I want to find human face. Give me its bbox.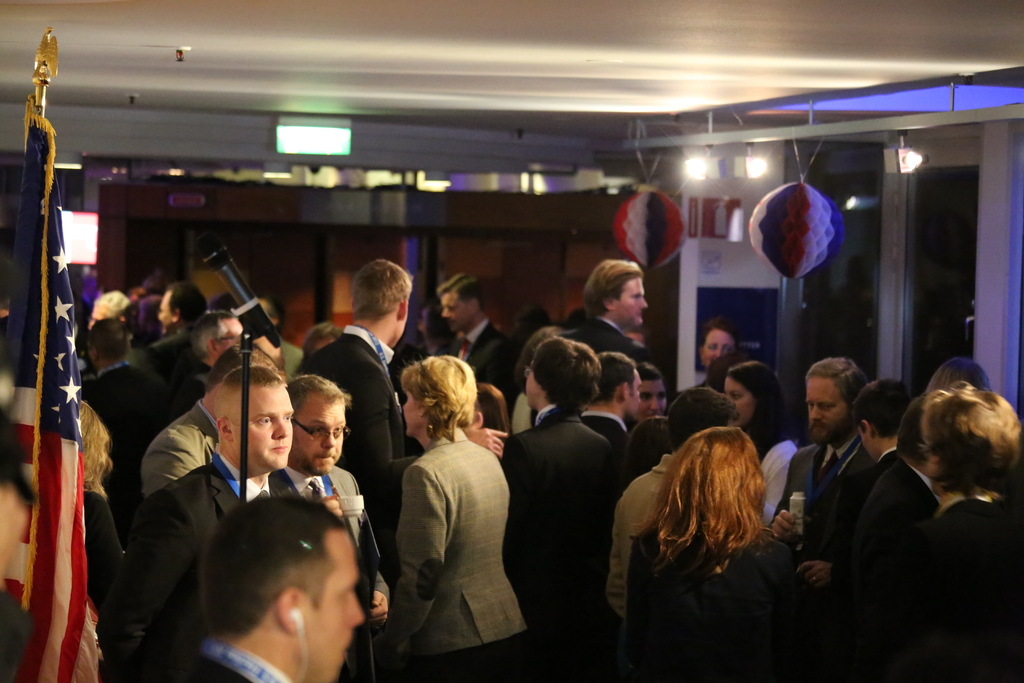
(440, 290, 467, 334).
